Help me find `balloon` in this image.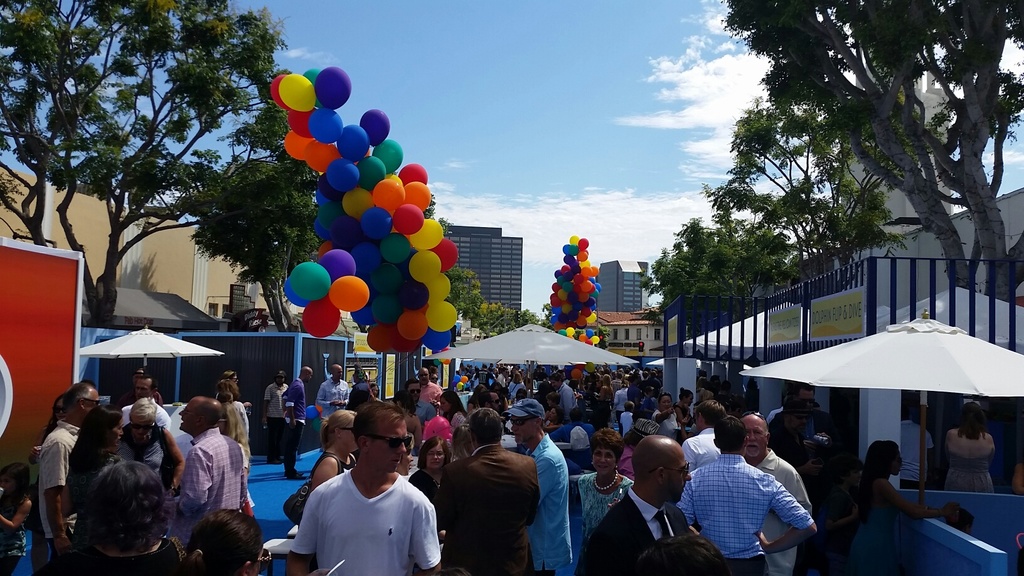
Found it: box=[305, 293, 342, 335].
